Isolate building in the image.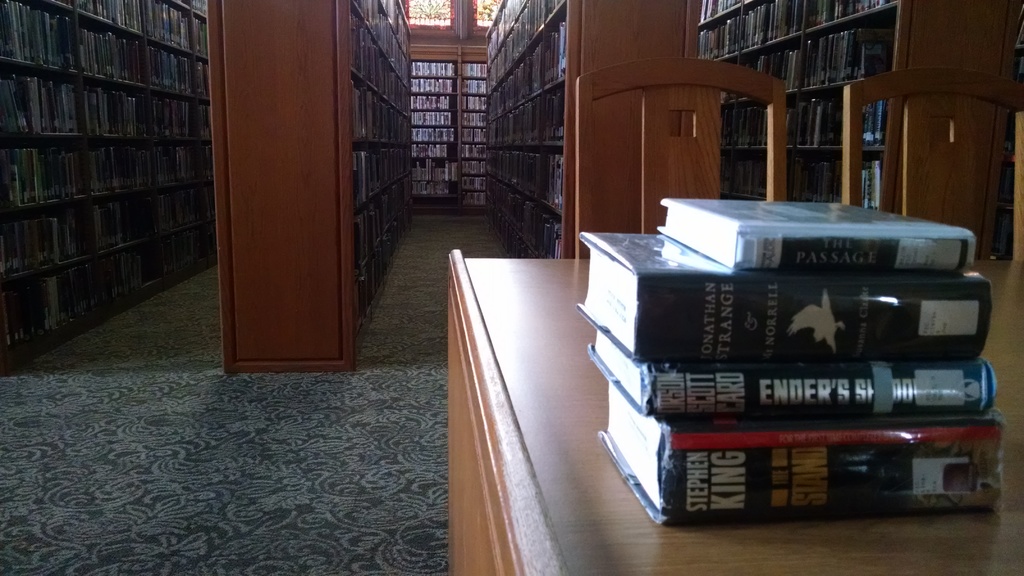
Isolated region: left=0, top=0, right=1023, bottom=575.
